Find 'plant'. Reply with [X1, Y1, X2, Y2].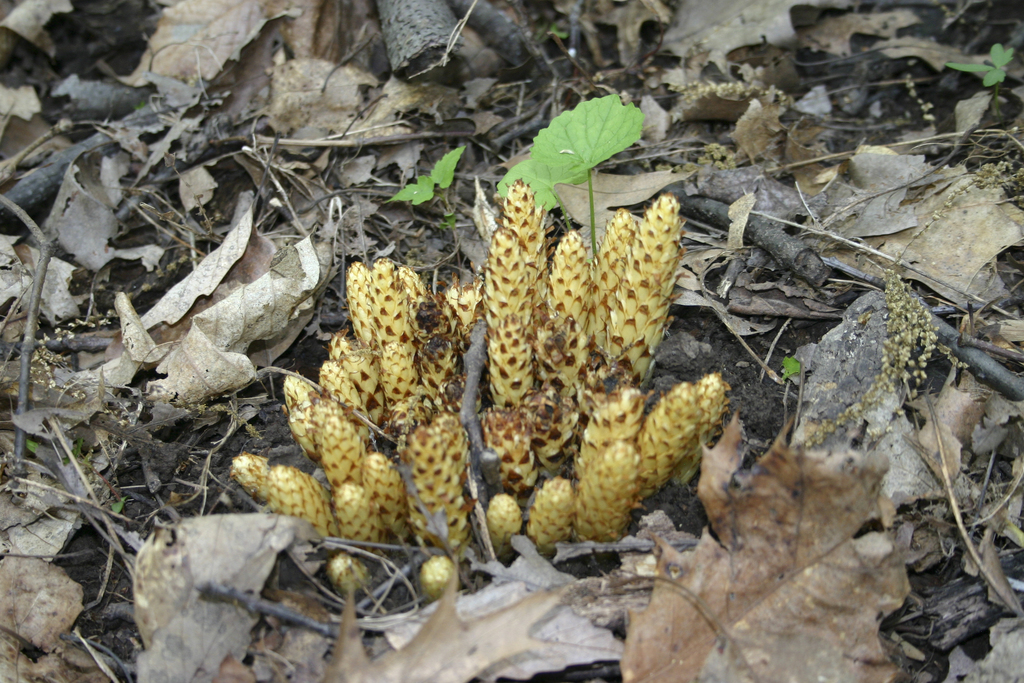
[776, 346, 815, 384].
